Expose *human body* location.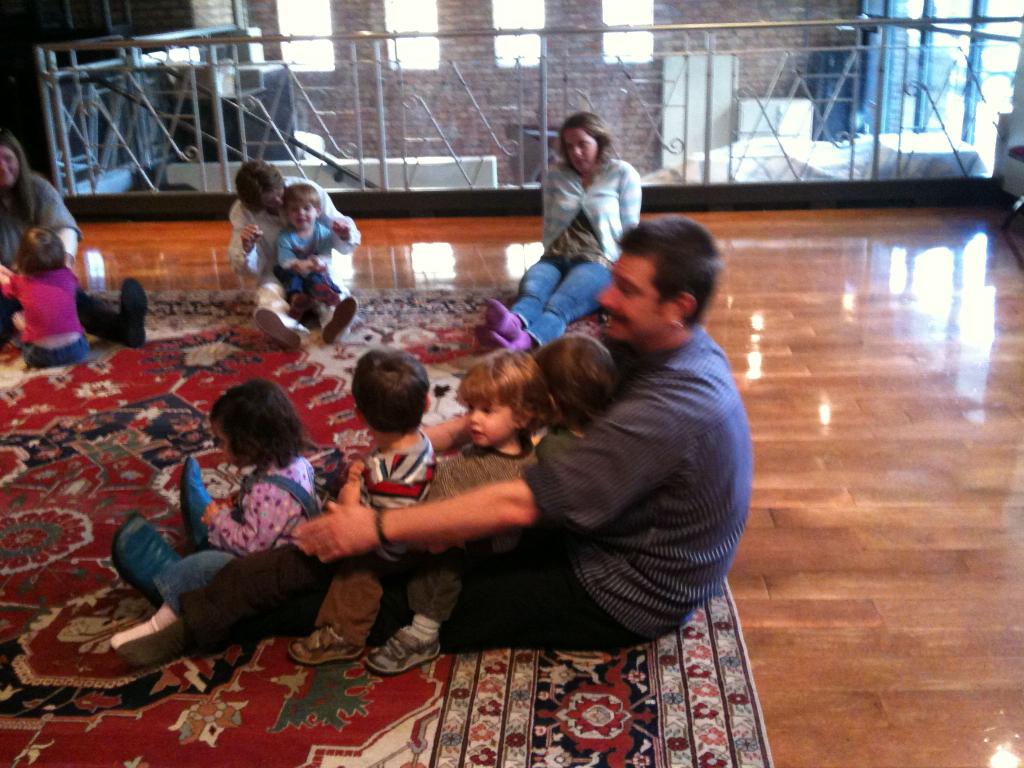
Exposed at box(457, 155, 640, 352).
